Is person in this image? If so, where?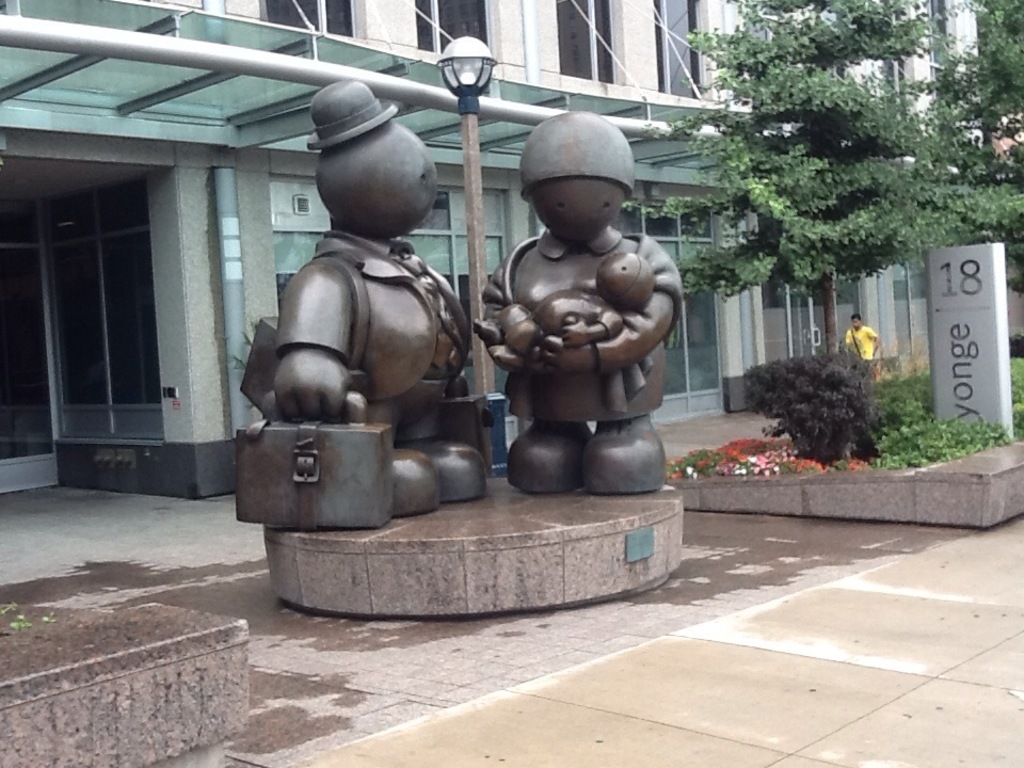
Yes, at (x1=497, y1=252, x2=653, y2=352).
